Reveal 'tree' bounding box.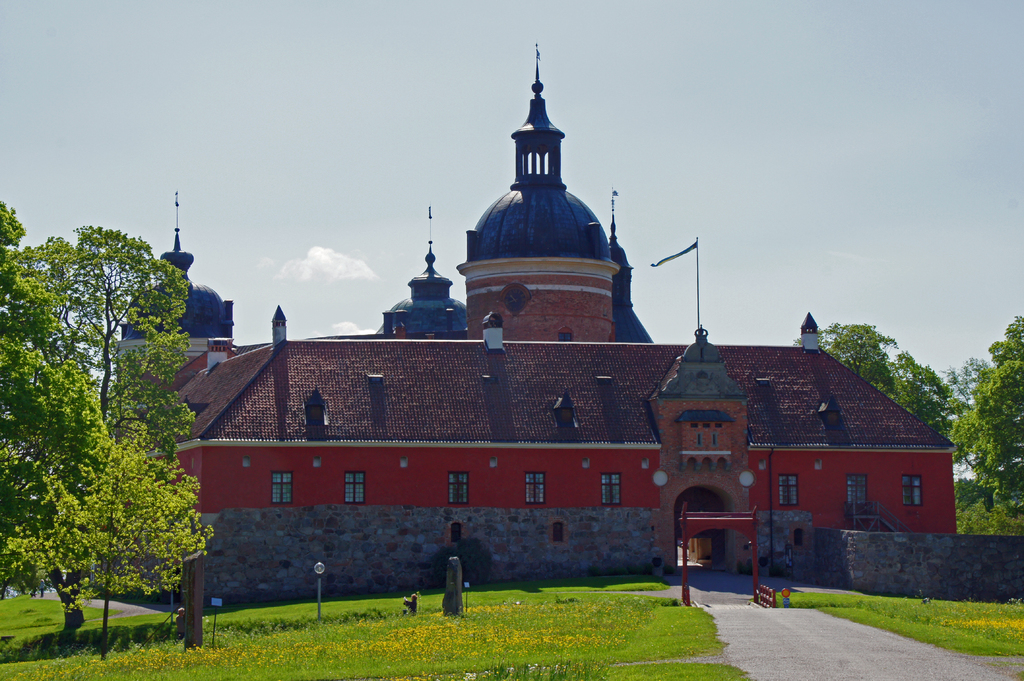
Revealed: (left=11, top=194, right=209, bottom=643).
